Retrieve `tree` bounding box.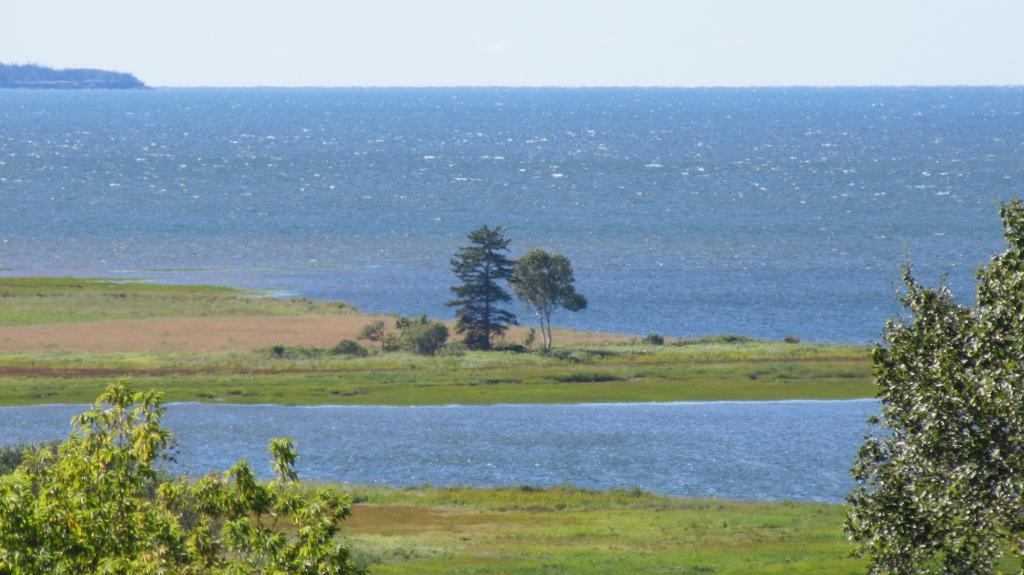
Bounding box: 443 213 520 354.
